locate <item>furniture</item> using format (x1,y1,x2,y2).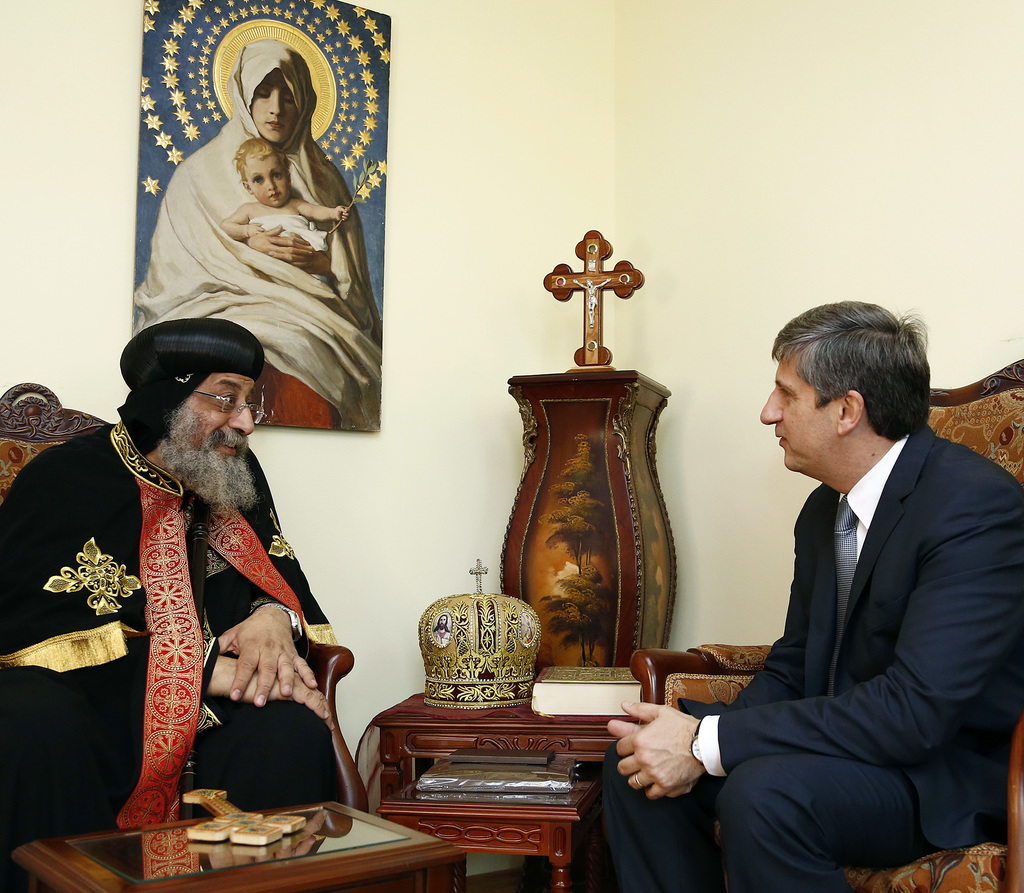
(376,780,601,892).
